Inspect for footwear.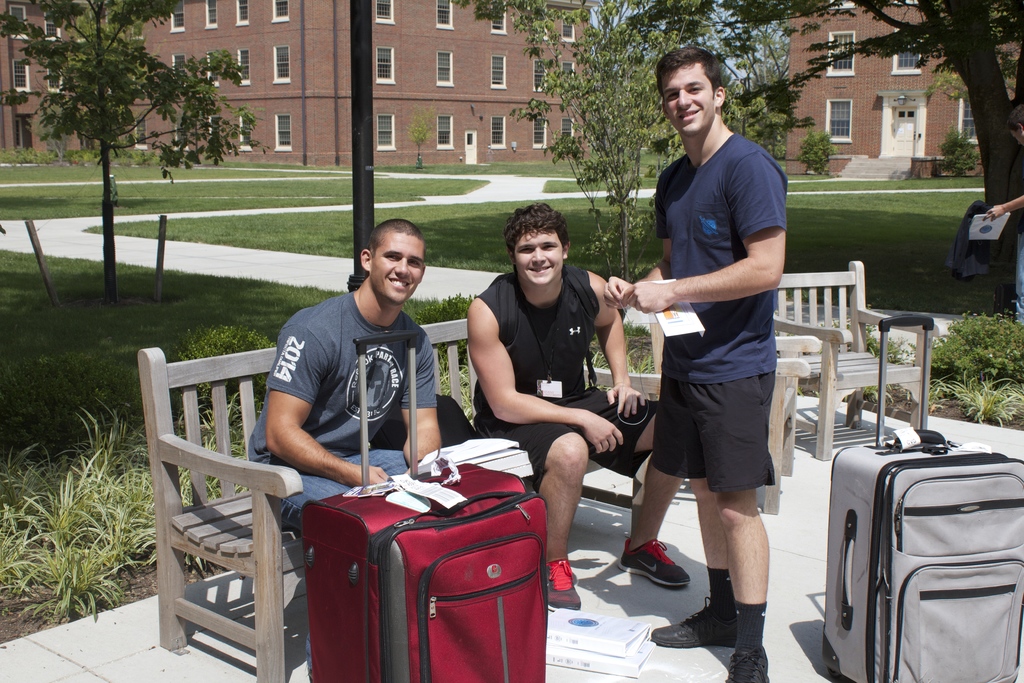
Inspection: x1=648 y1=598 x2=737 y2=650.
